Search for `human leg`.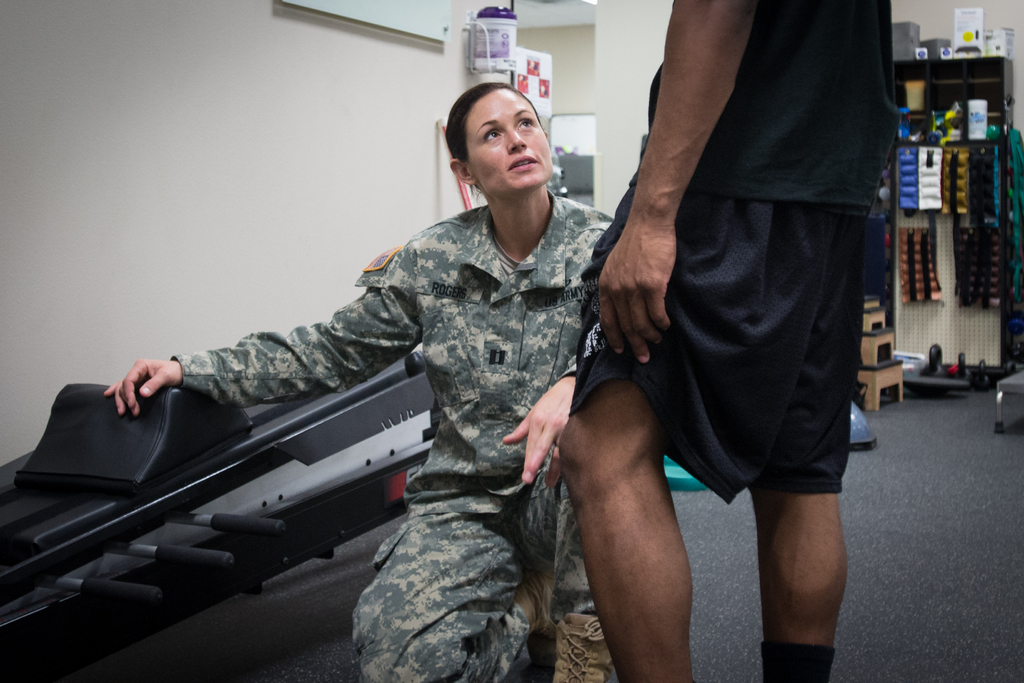
Found at <region>550, 457, 618, 682</region>.
